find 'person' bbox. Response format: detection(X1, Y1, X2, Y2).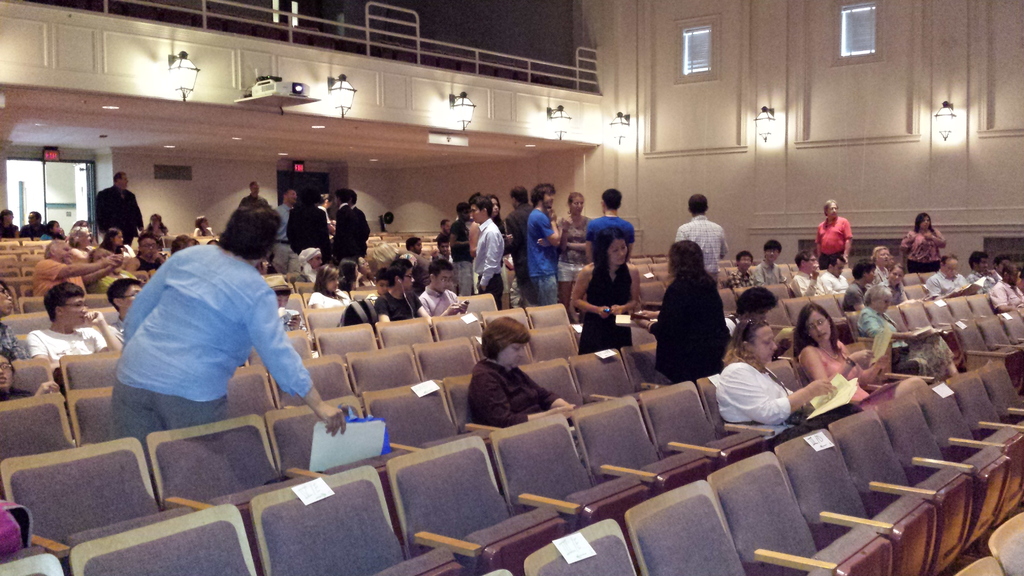
detection(871, 269, 904, 309).
